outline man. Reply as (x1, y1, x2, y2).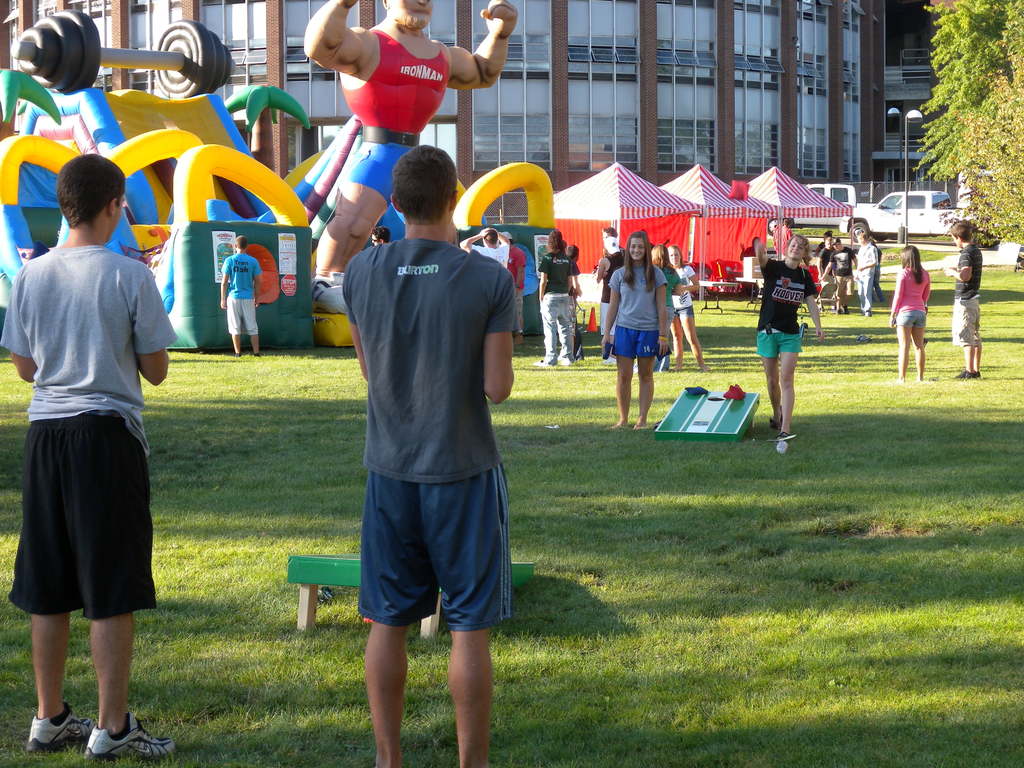
(593, 234, 630, 373).
